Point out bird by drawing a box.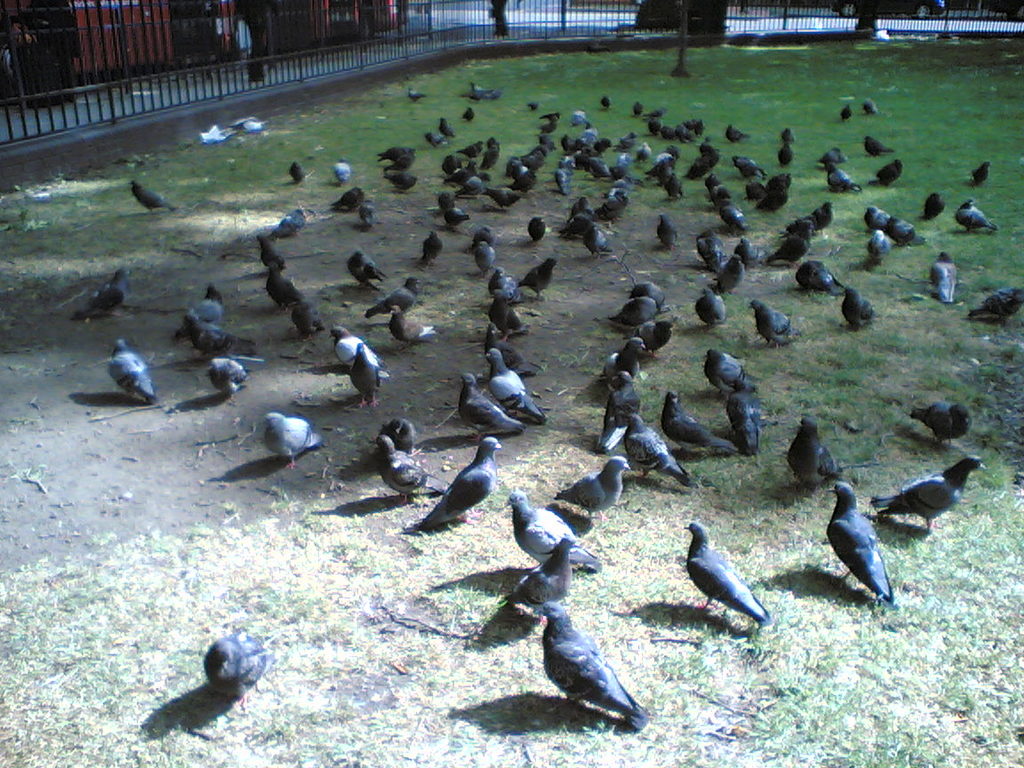
<region>674, 526, 773, 635</region>.
